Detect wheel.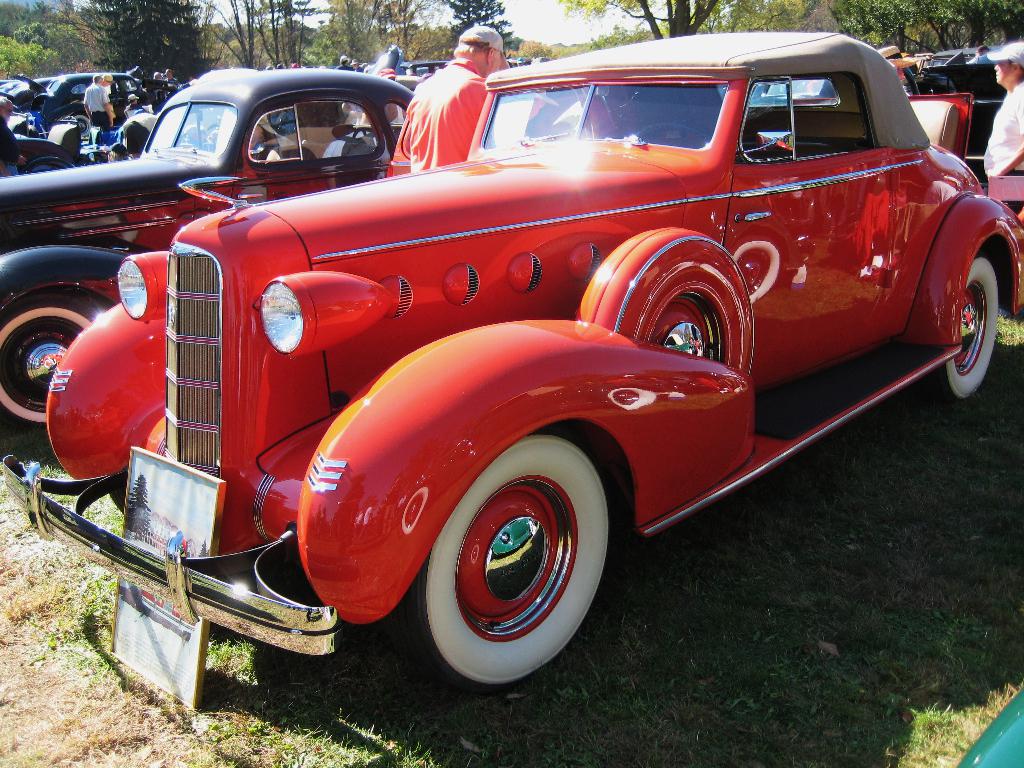
Detected at pyautogui.locateOnScreen(424, 467, 618, 685).
